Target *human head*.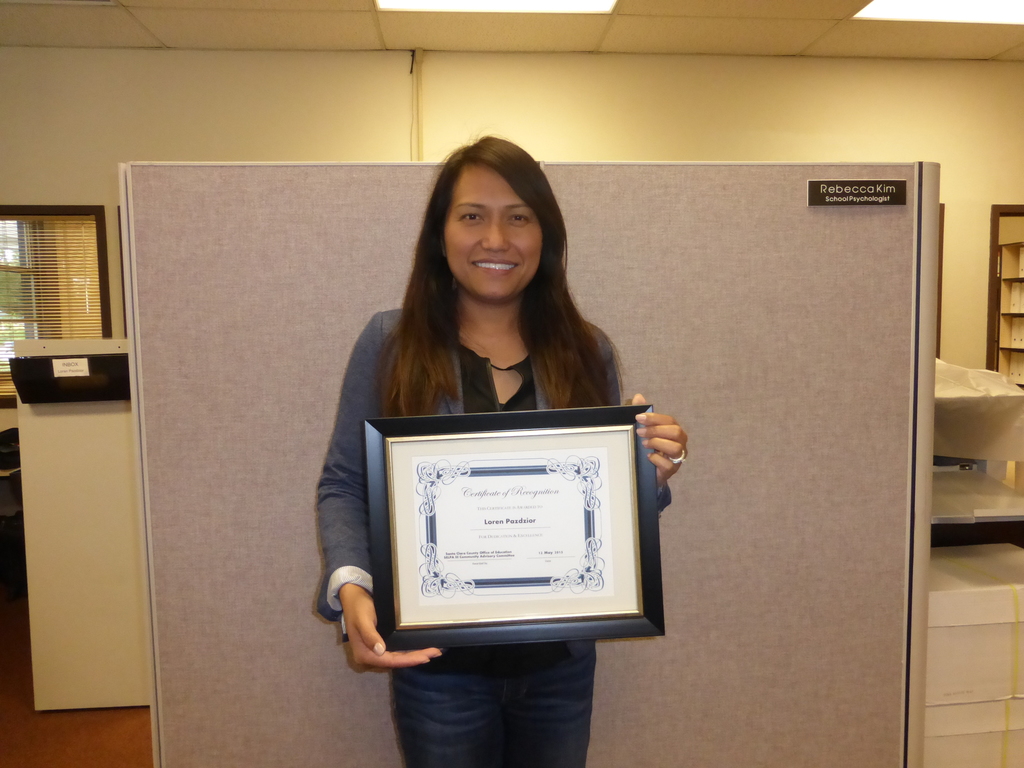
Target region: crop(417, 131, 558, 302).
